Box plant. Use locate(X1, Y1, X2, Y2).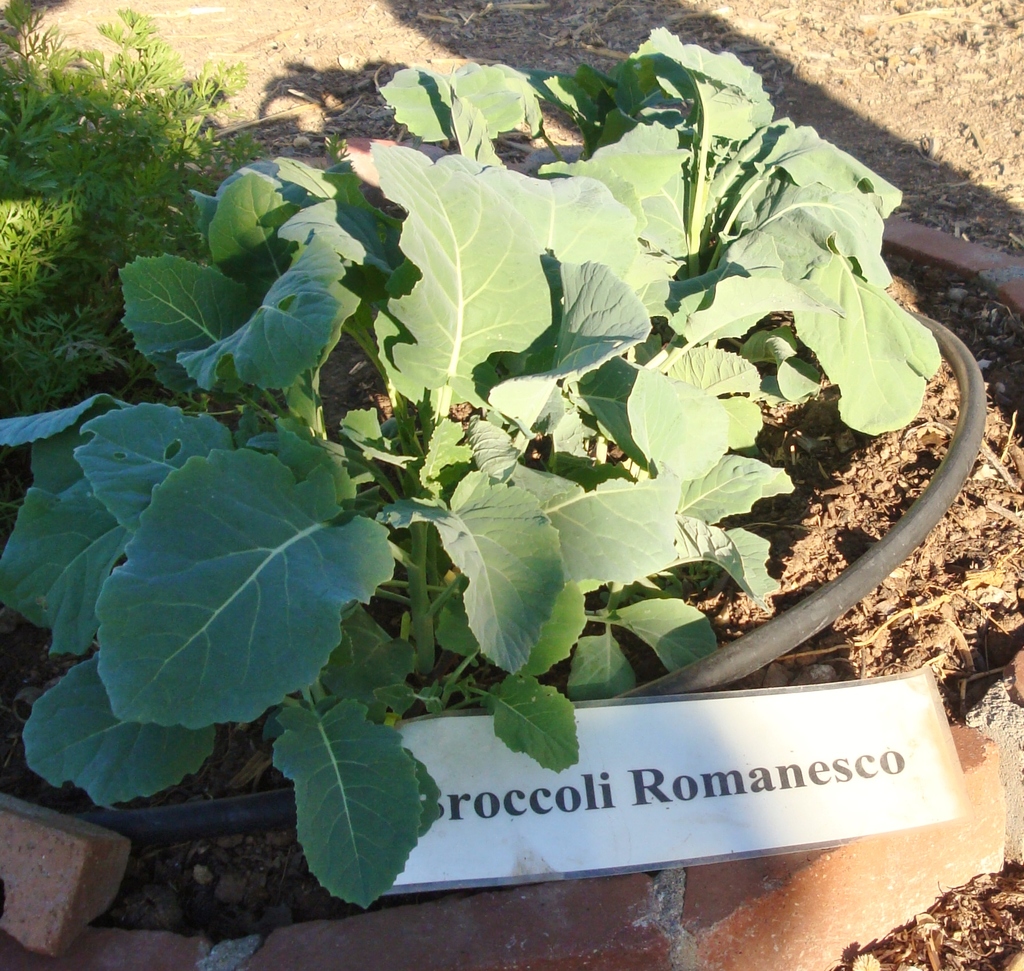
locate(66, 0, 977, 911).
